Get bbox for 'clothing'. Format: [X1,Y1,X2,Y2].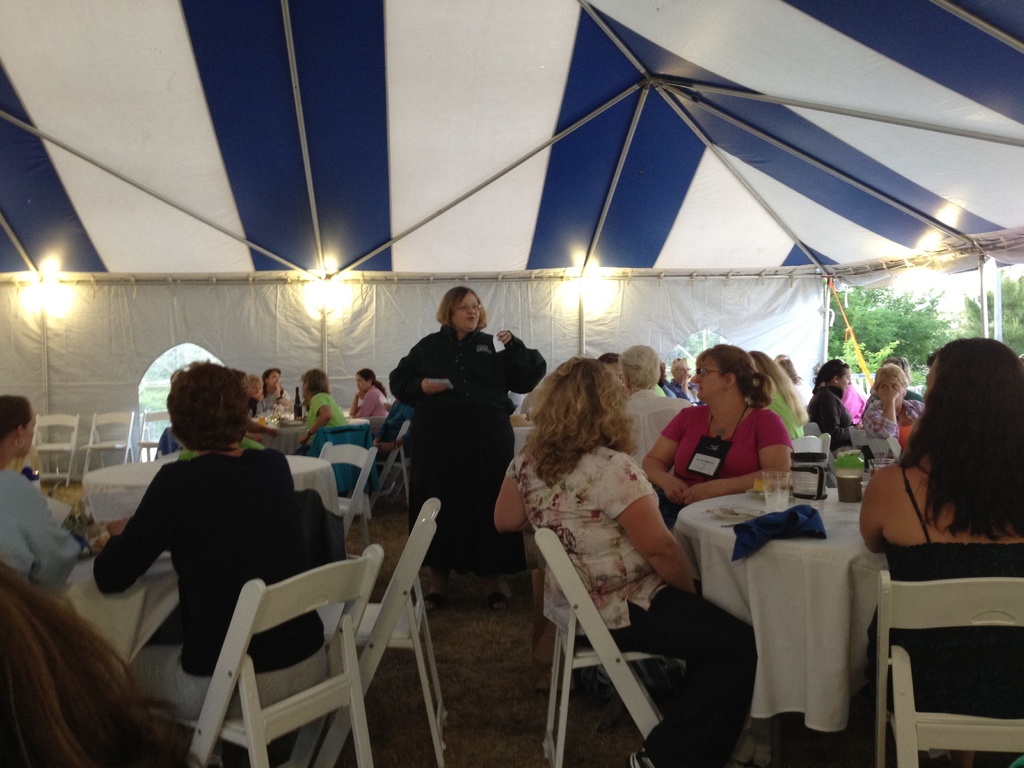
[259,386,293,419].
